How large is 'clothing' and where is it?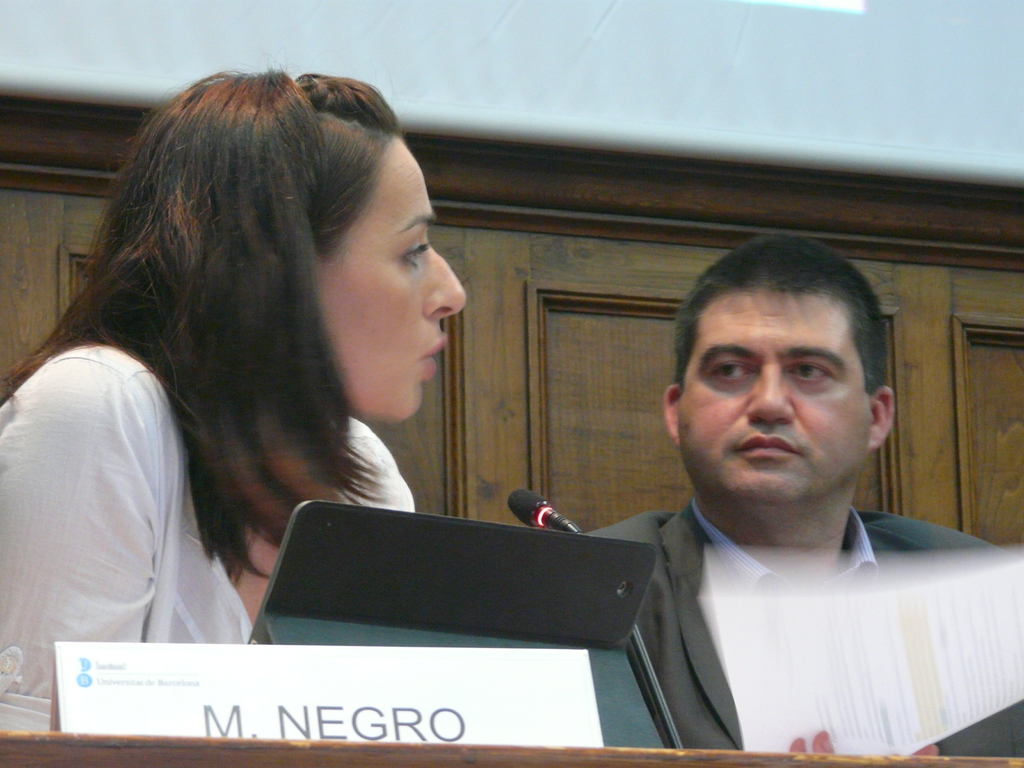
Bounding box: box=[601, 499, 1023, 767].
